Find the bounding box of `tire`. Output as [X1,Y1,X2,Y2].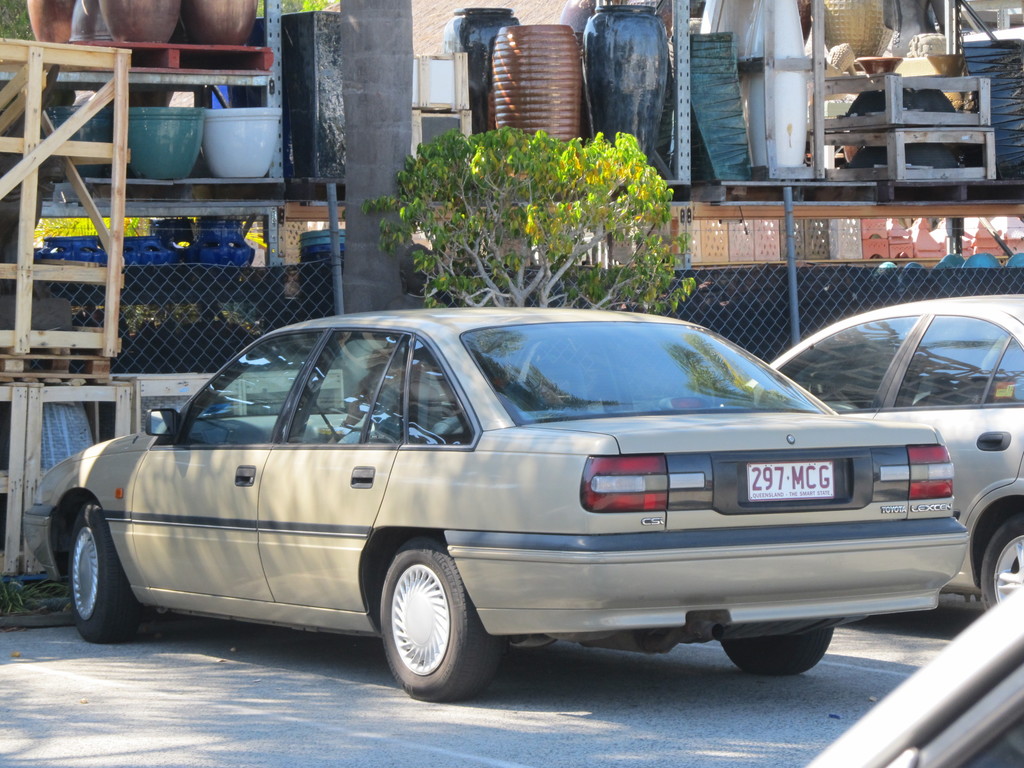
[376,529,501,700].
